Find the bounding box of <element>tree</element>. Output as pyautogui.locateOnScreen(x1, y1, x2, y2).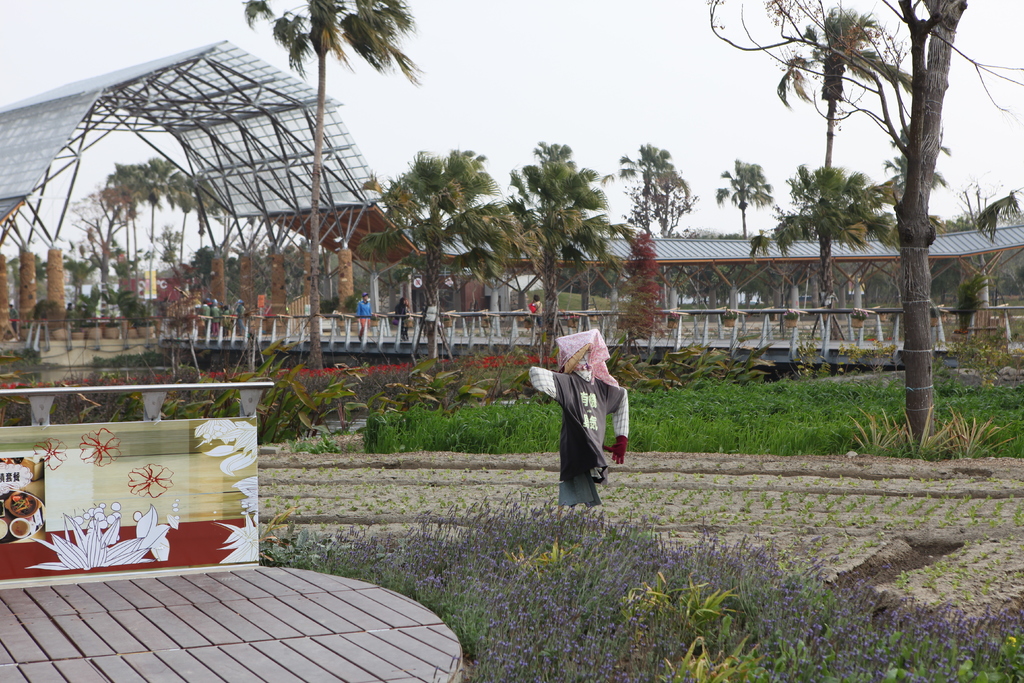
pyautogui.locateOnScreen(243, 0, 429, 383).
